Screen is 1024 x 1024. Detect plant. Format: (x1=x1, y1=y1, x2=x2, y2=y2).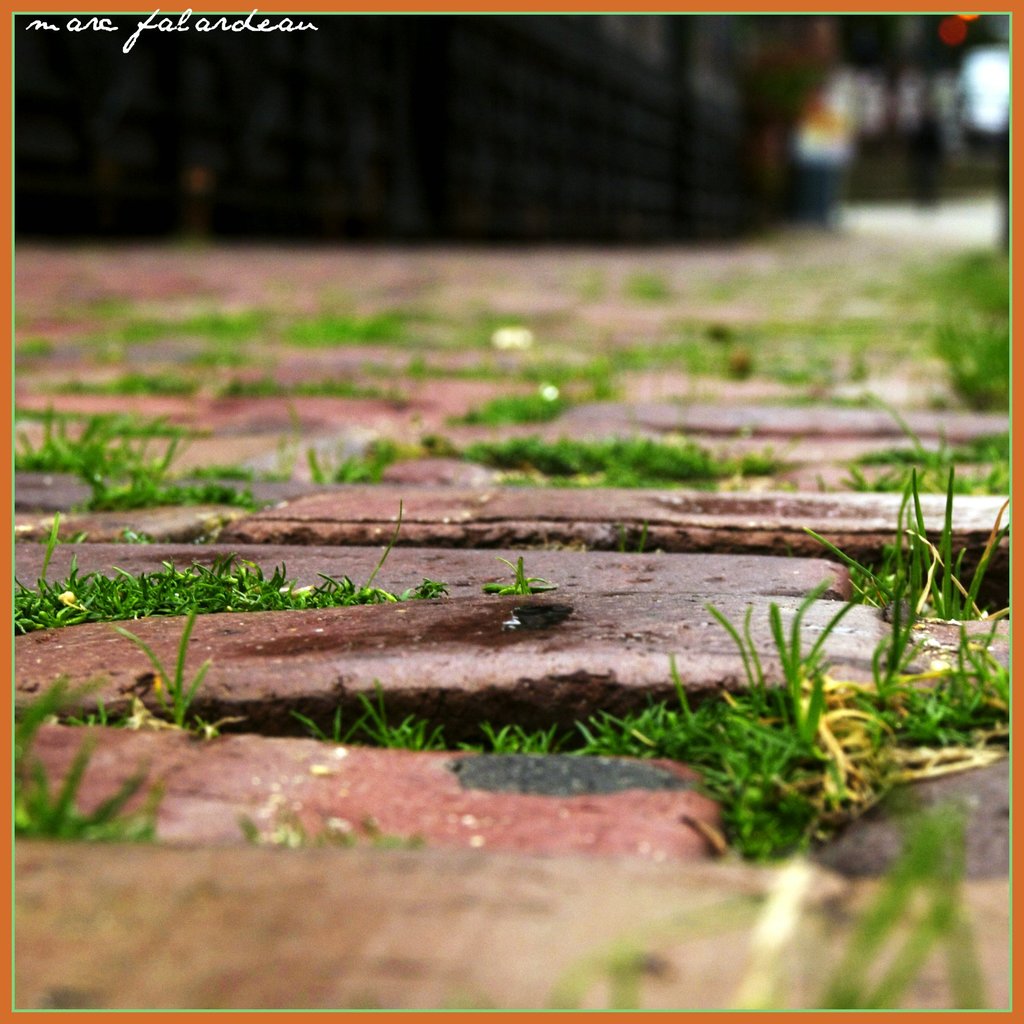
(x1=399, y1=342, x2=576, y2=379).
